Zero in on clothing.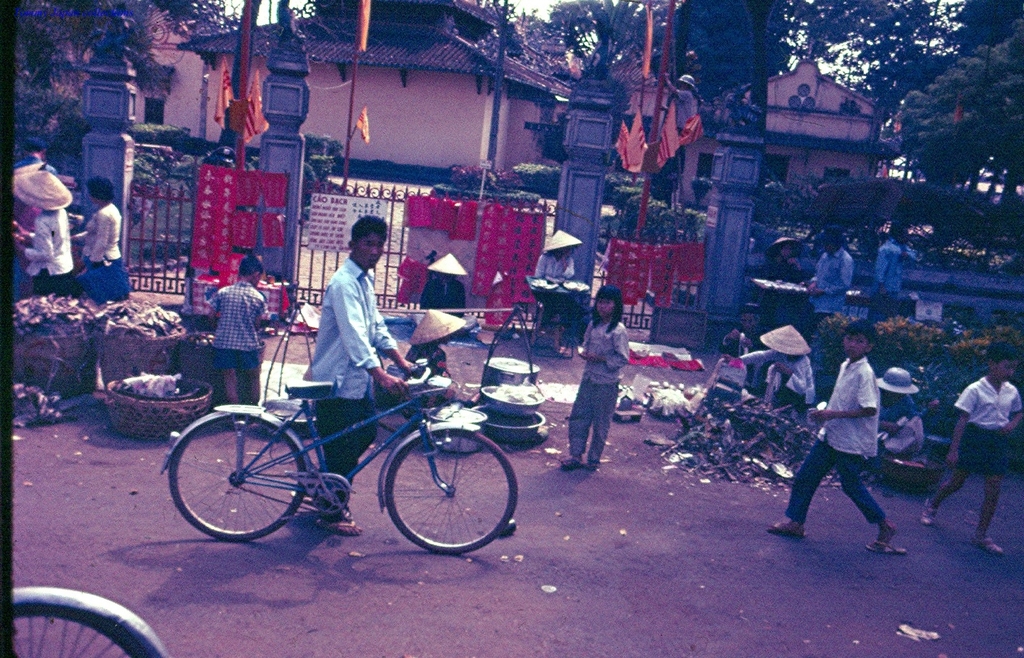
Zeroed in: rect(814, 250, 858, 344).
